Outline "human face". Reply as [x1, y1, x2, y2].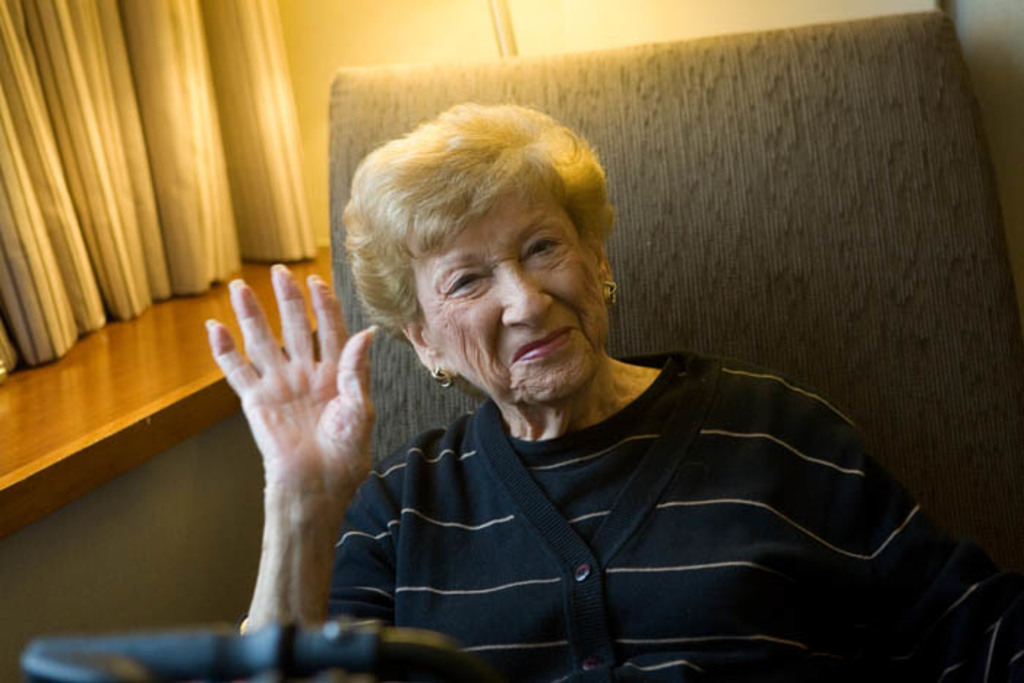
[426, 196, 601, 404].
